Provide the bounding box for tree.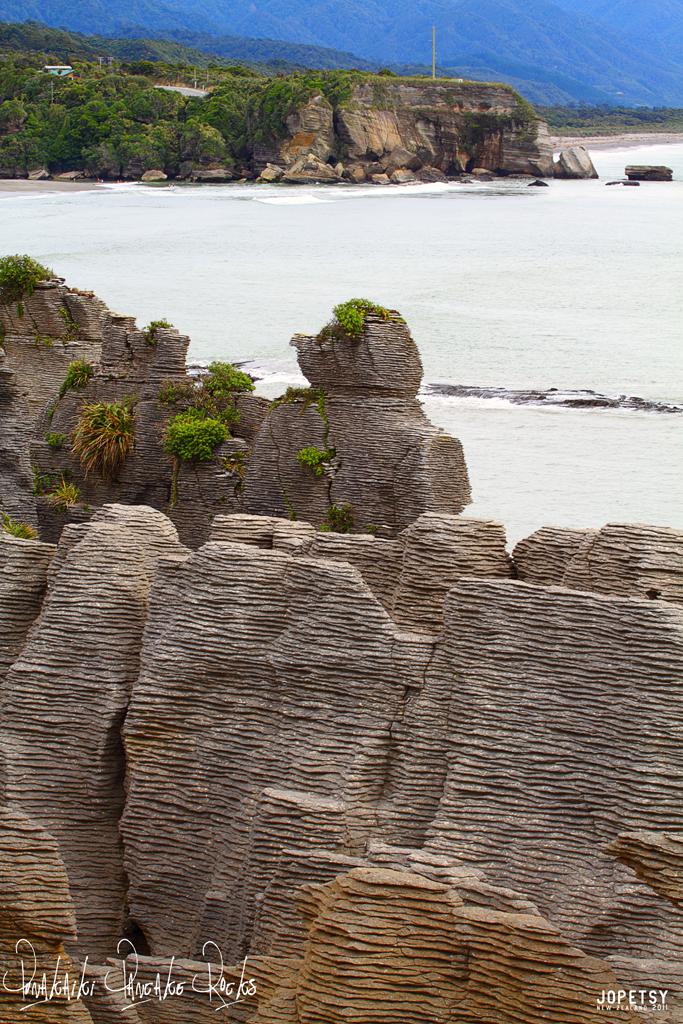
rect(156, 88, 186, 113).
